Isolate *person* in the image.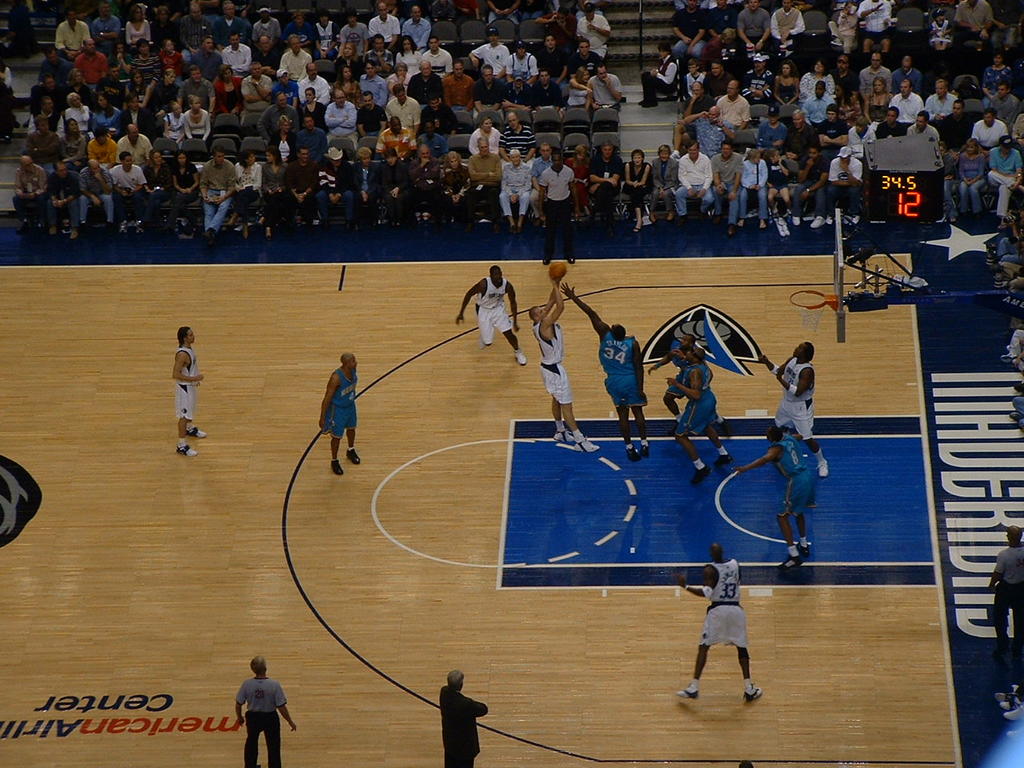
Isolated region: 249/33/280/80.
